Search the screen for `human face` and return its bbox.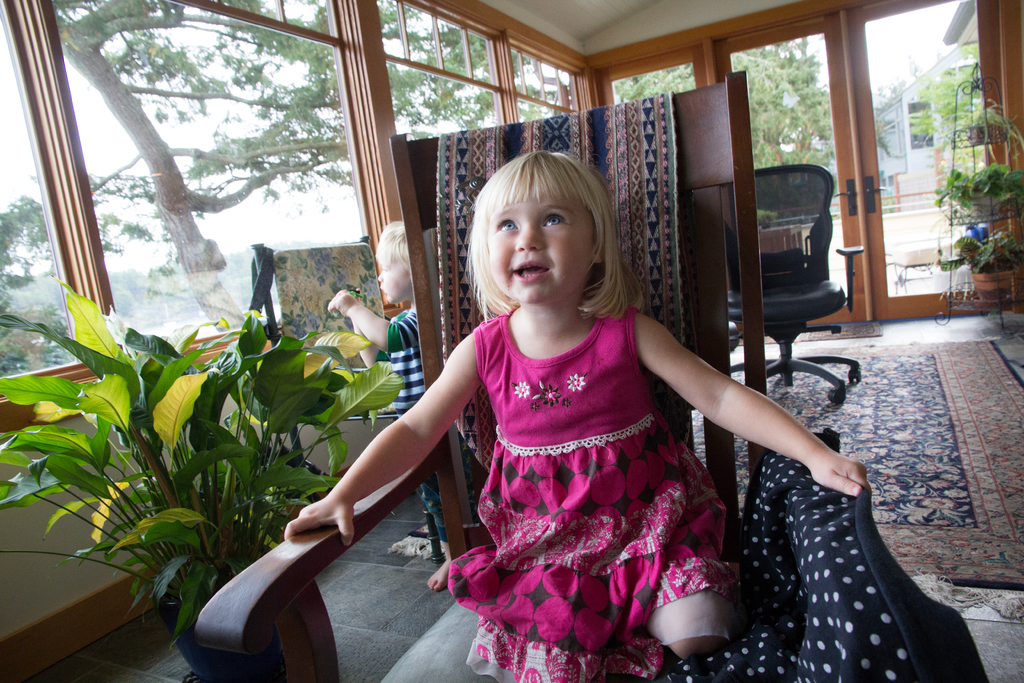
Found: x1=381, y1=258, x2=412, y2=303.
